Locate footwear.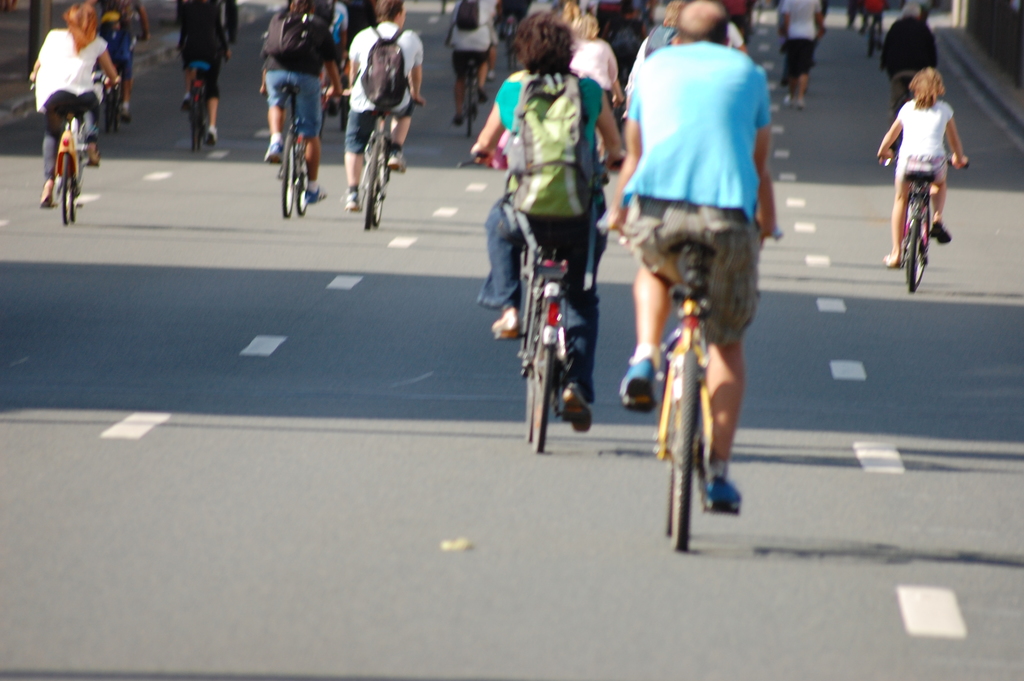
Bounding box: x1=879 y1=250 x2=902 y2=269.
